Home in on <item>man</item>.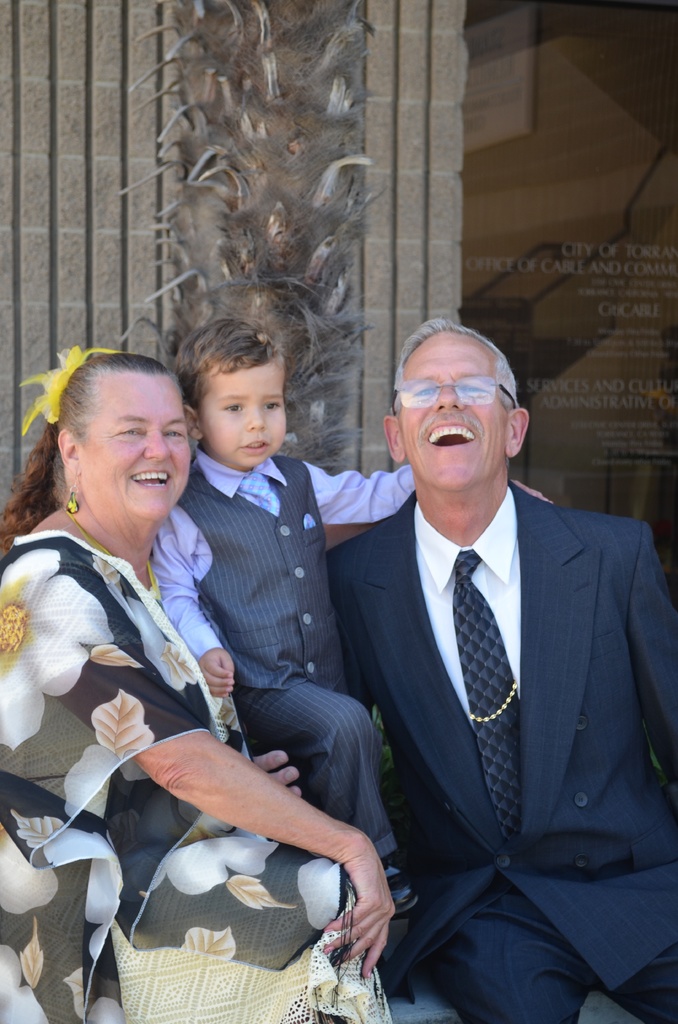
Homed in at x1=265 y1=298 x2=677 y2=1023.
